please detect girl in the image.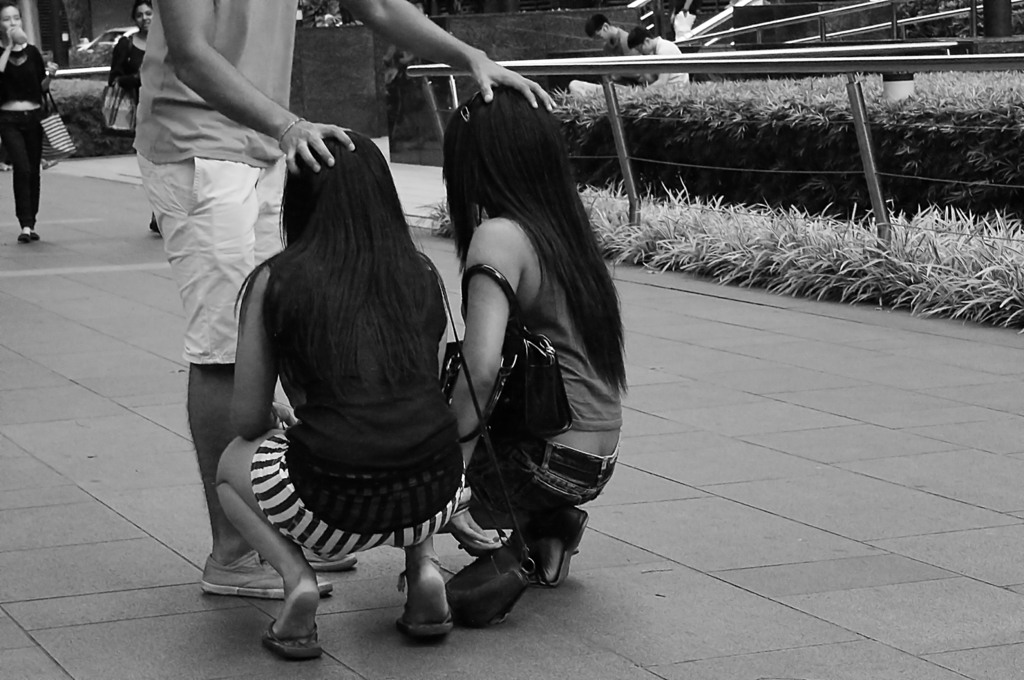
<box>216,135,455,655</box>.
